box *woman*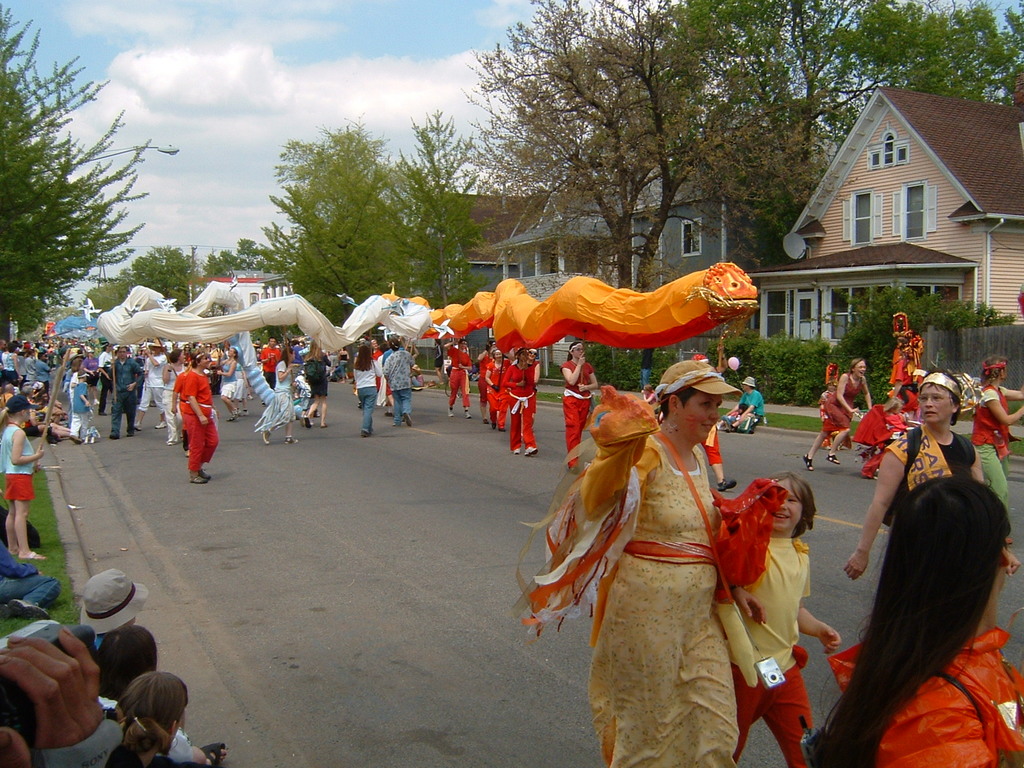
l=809, t=475, r=1023, b=767
